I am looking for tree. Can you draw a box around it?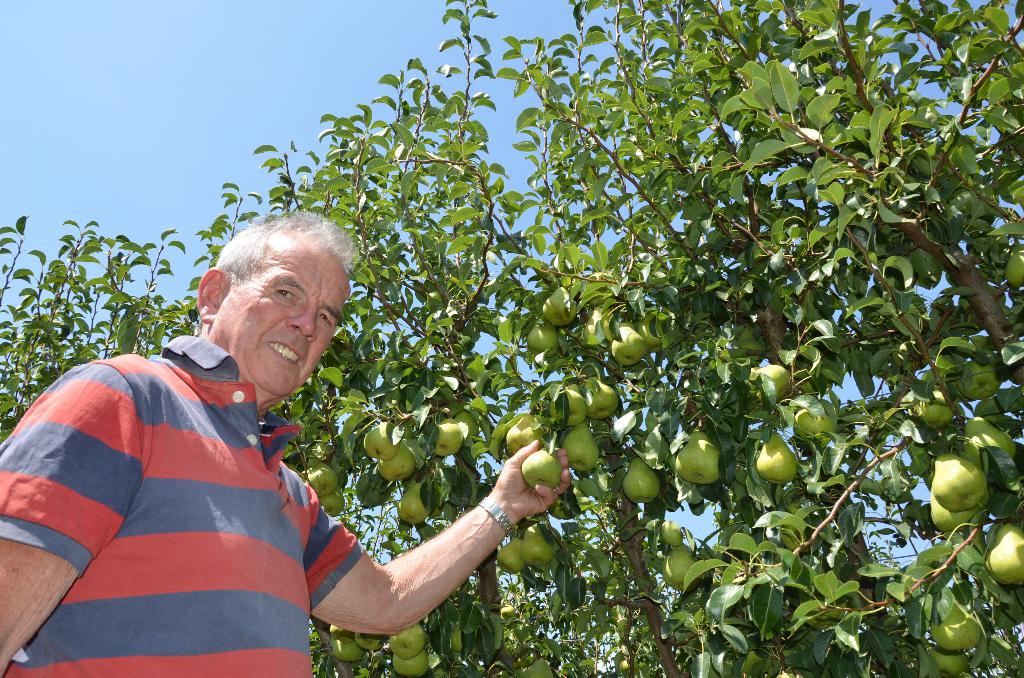
Sure, the bounding box is pyautogui.locateOnScreen(0, 0, 1023, 677).
